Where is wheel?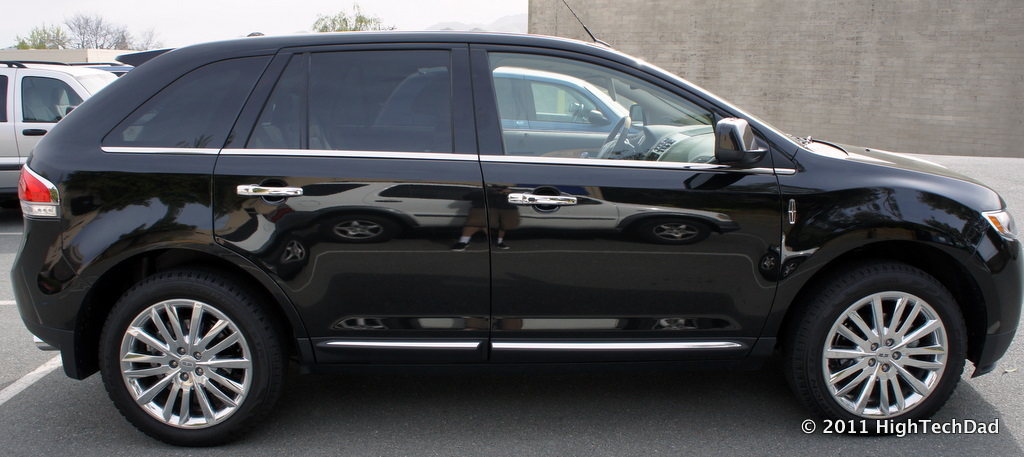
rect(780, 272, 970, 434).
